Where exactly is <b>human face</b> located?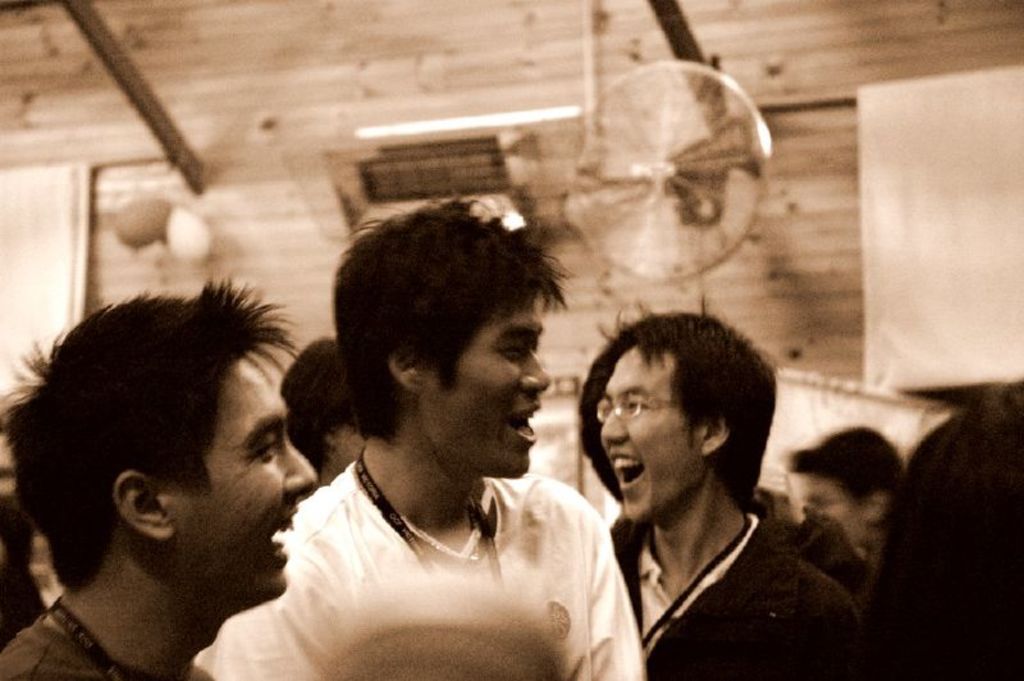
Its bounding box is <region>794, 460, 869, 548</region>.
